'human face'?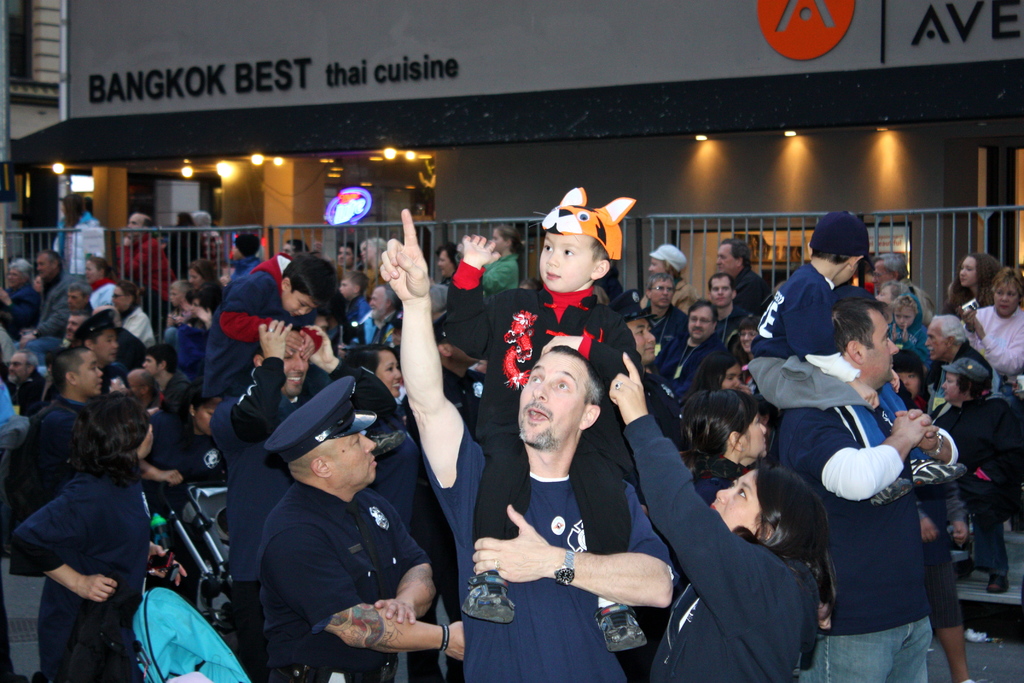
[740, 329, 760, 352]
